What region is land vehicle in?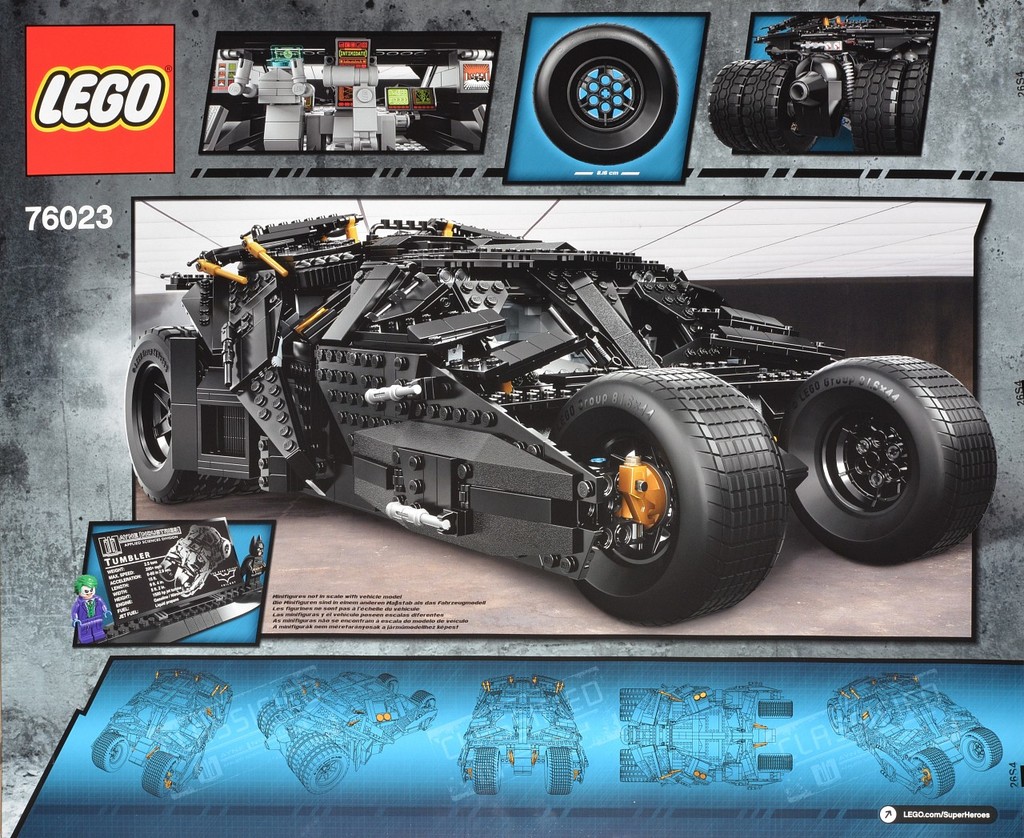
bbox=(88, 667, 234, 797).
